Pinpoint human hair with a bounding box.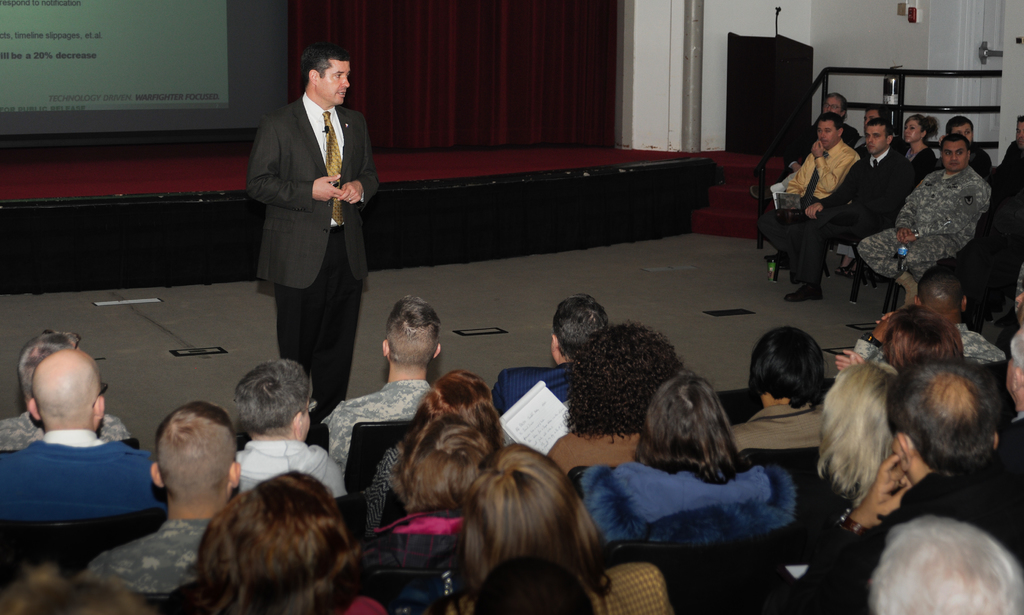
box(904, 115, 943, 141).
